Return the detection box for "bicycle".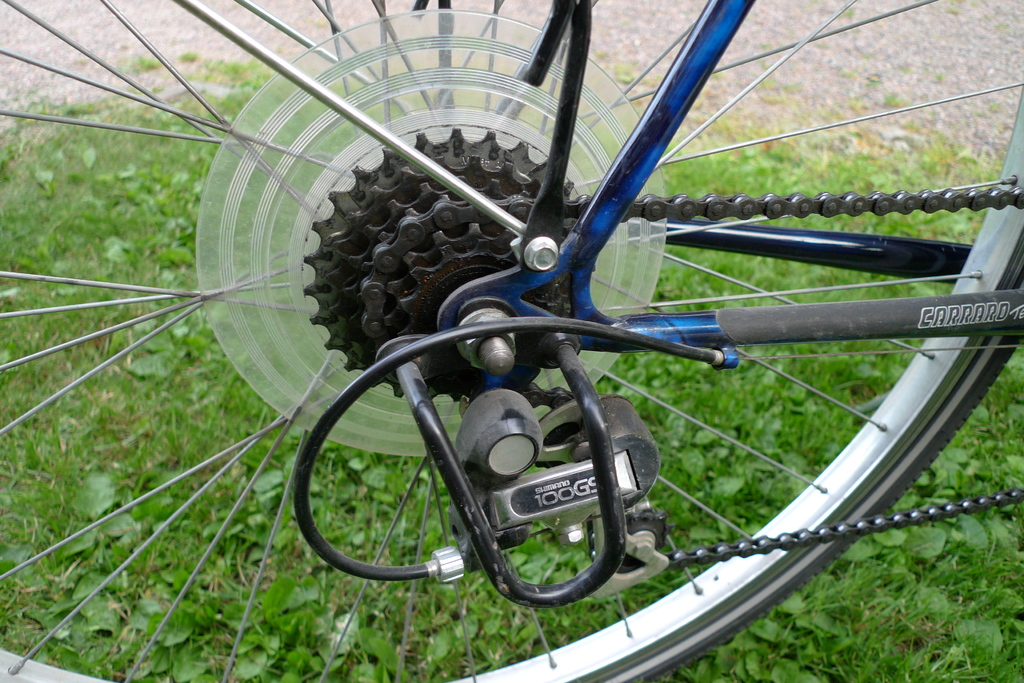
bbox=[163, 36, 1013, 645].
